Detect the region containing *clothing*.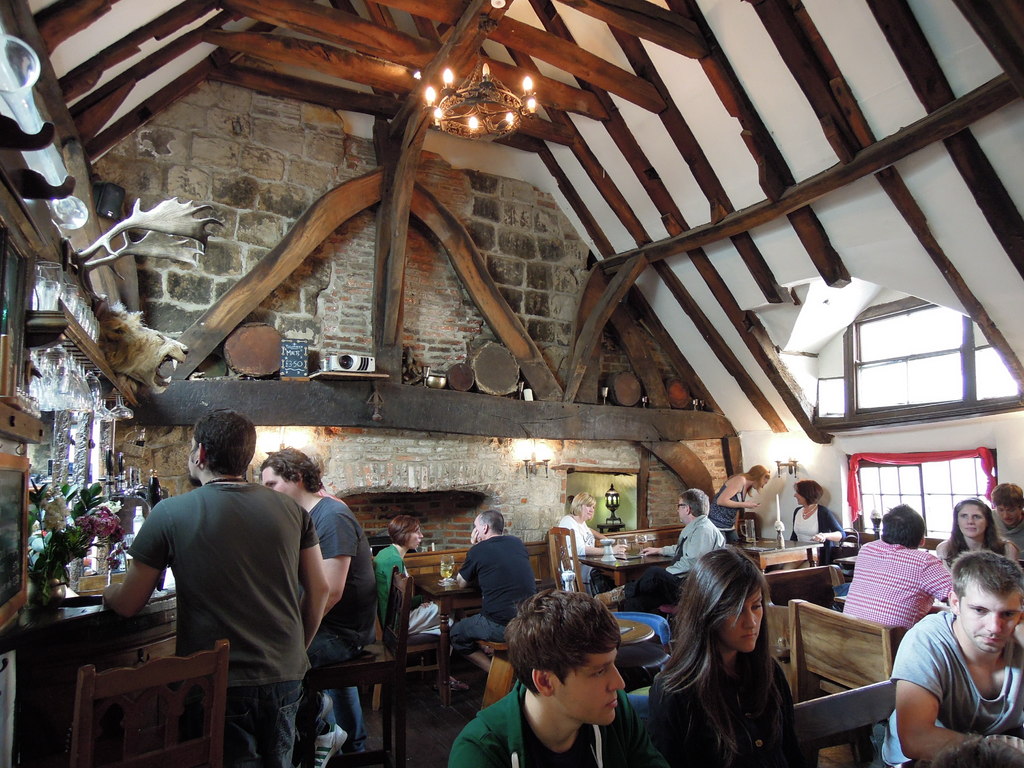
<box>115,456,326,717</box>.
